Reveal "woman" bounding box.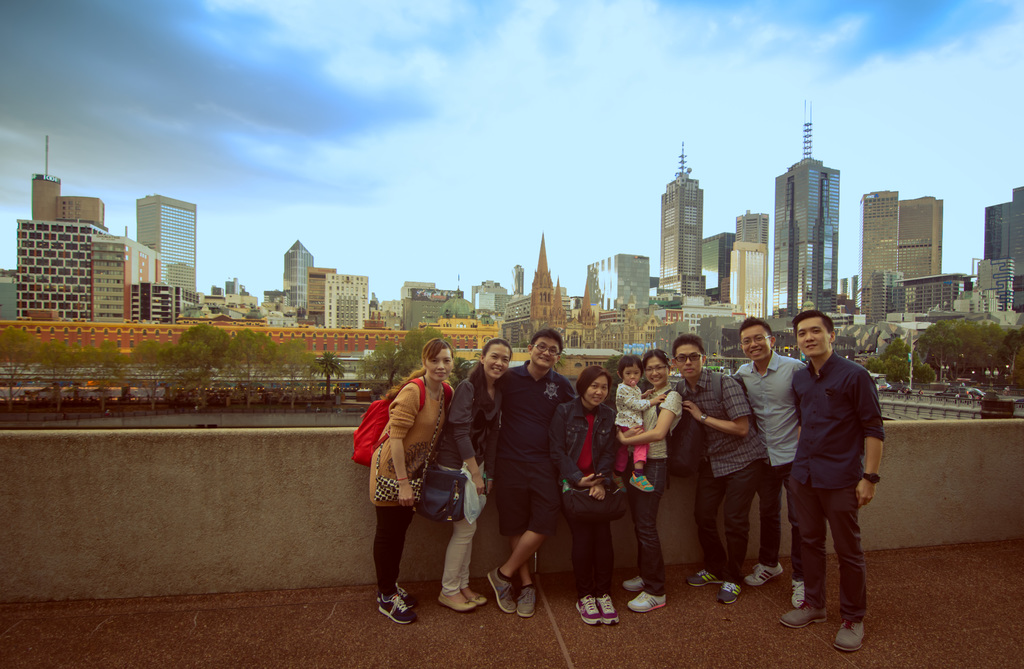
Revealed: crop(352, 348, 465, 620).
